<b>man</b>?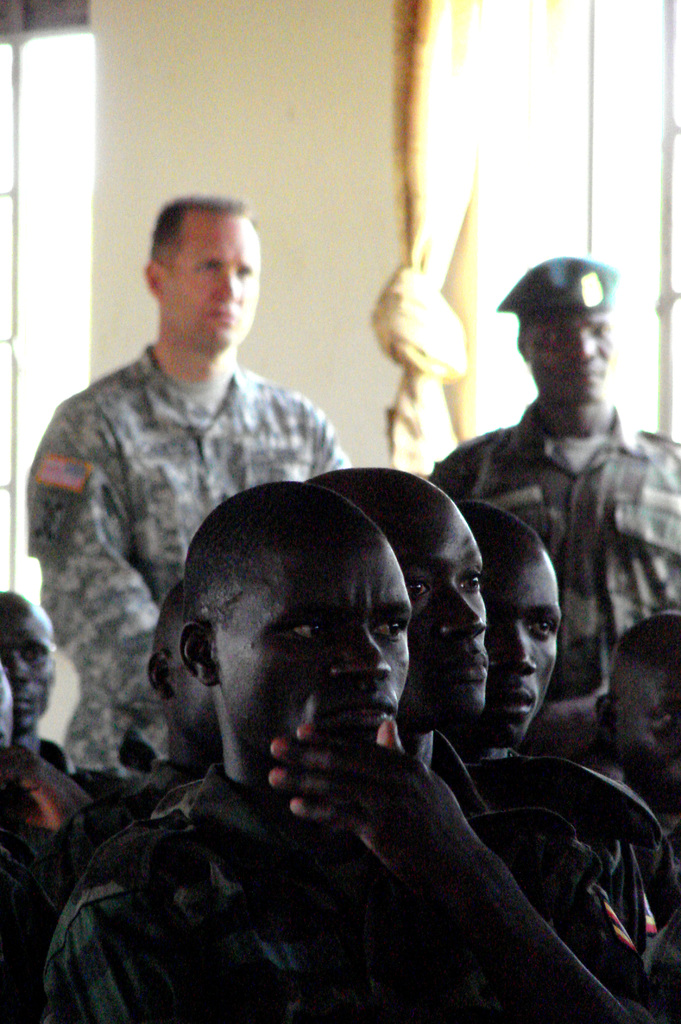
l=417, t=257, r=680, b=755
